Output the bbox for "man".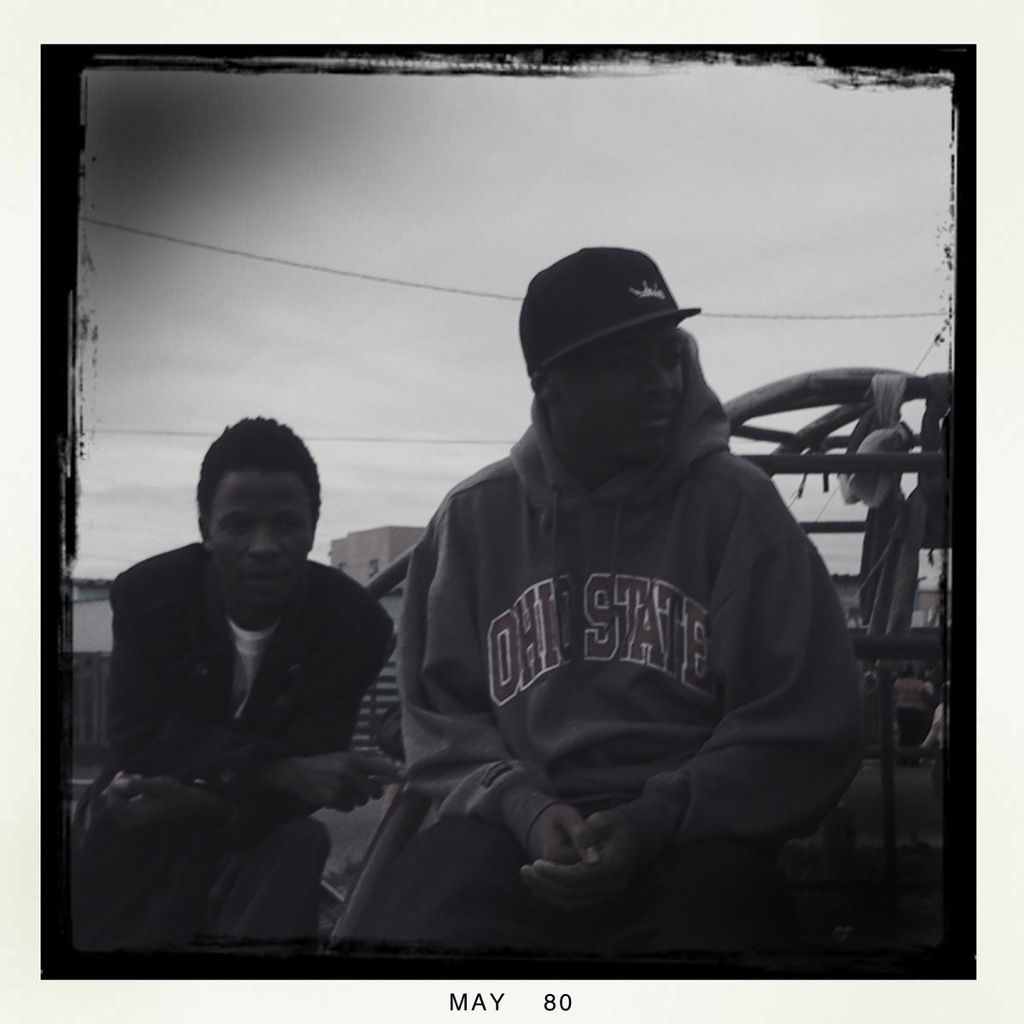
{"x1": 91, "y1": 420, "x2": 434, "y2": 969}.
